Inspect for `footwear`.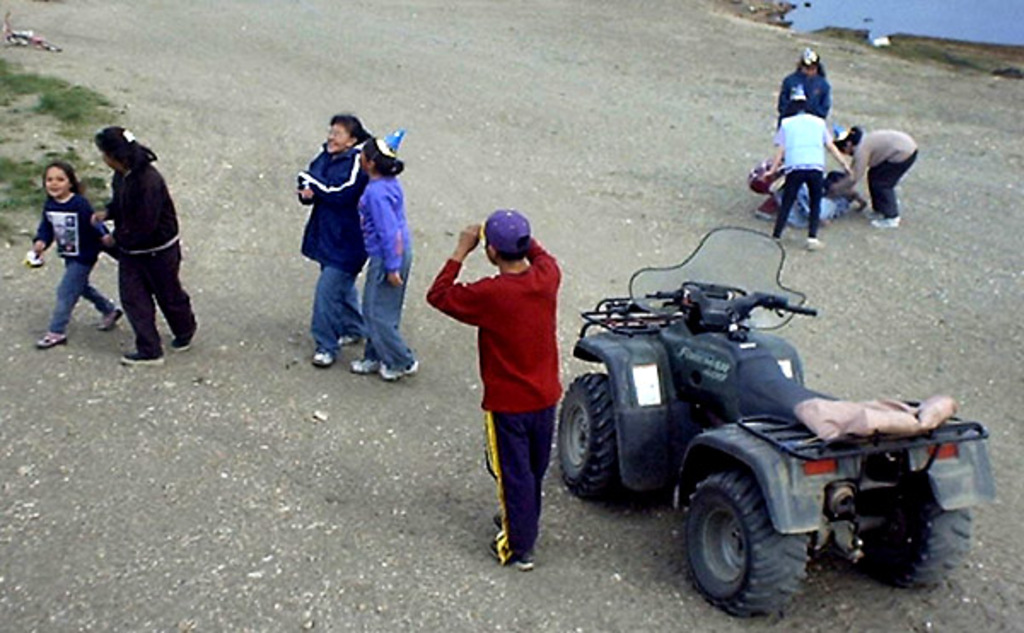
Inspection: region(119, 350, 164, 365).
